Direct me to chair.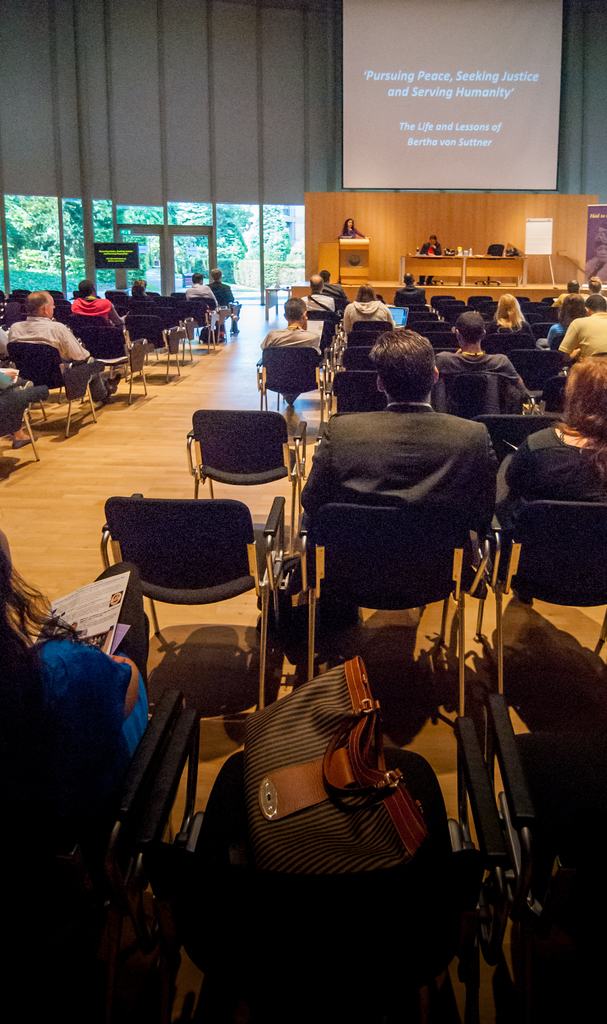
Direction: (193, 412, 307, 543).
